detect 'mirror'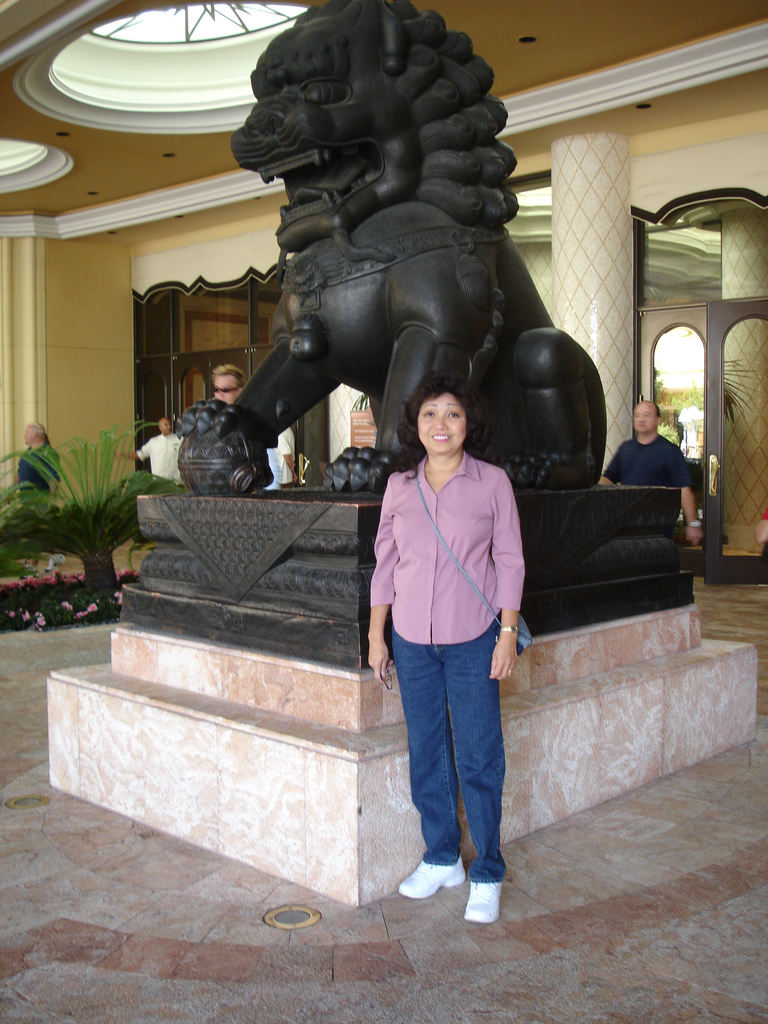
locate(653, 325, 705, 524)
